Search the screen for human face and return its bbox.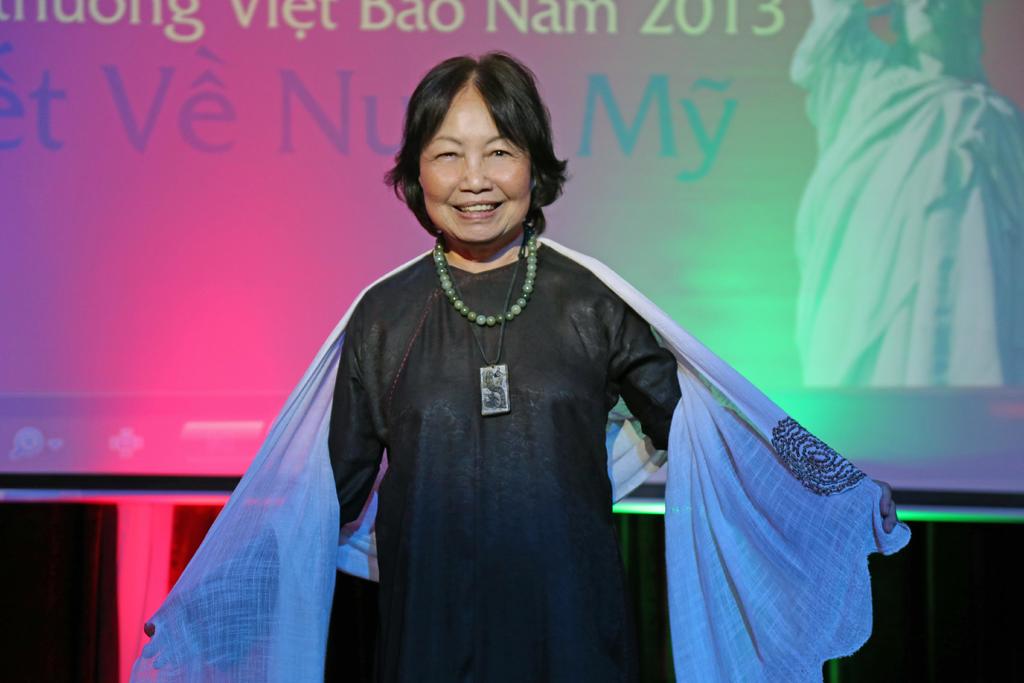
Found: [x1=426, y1=94, x2=527, y2=241].
